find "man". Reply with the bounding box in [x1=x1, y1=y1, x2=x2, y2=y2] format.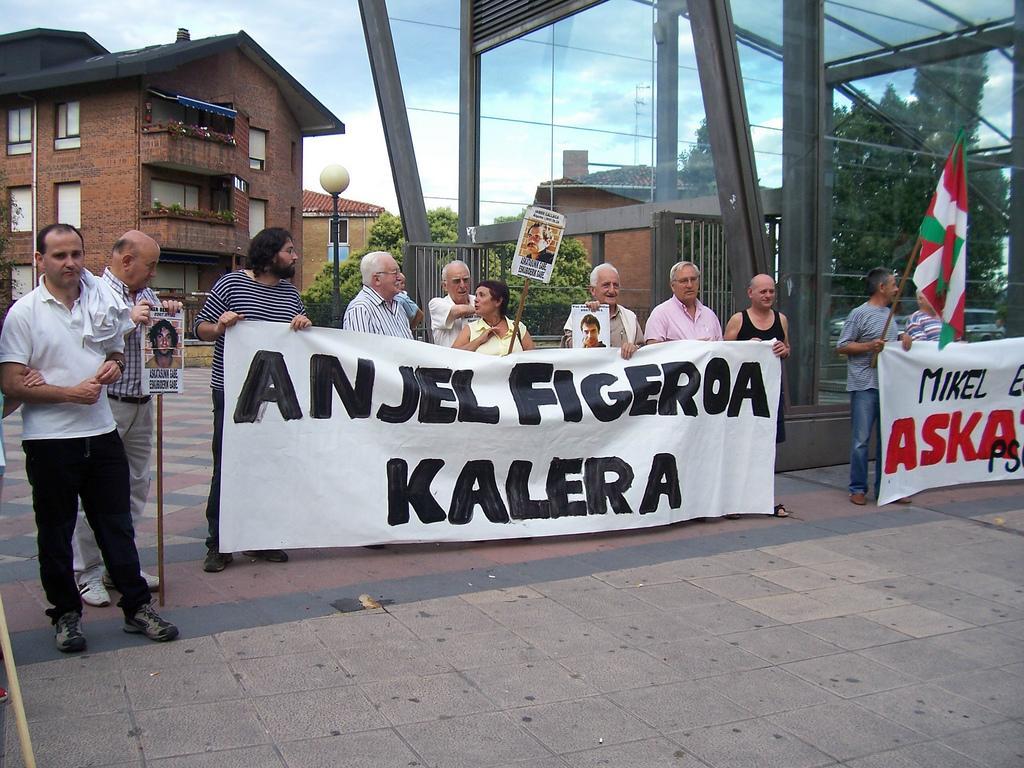
[x1=559, y1=261, x2=645, y2=359].
